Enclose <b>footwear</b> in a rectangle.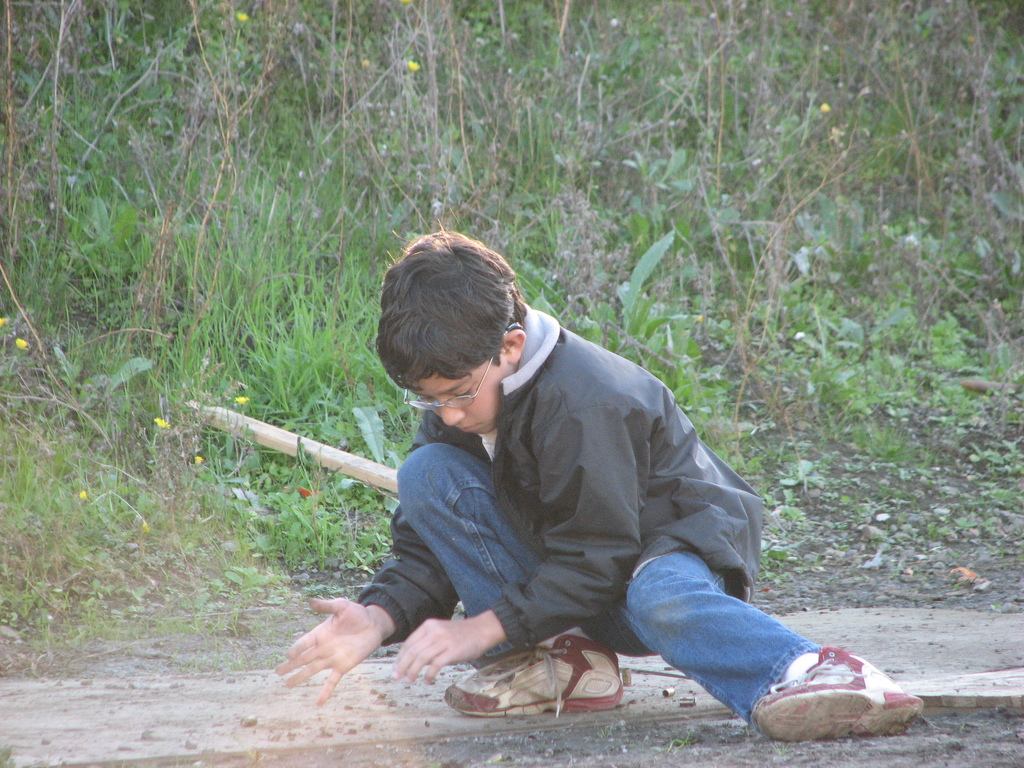
(751,641,924,742).
